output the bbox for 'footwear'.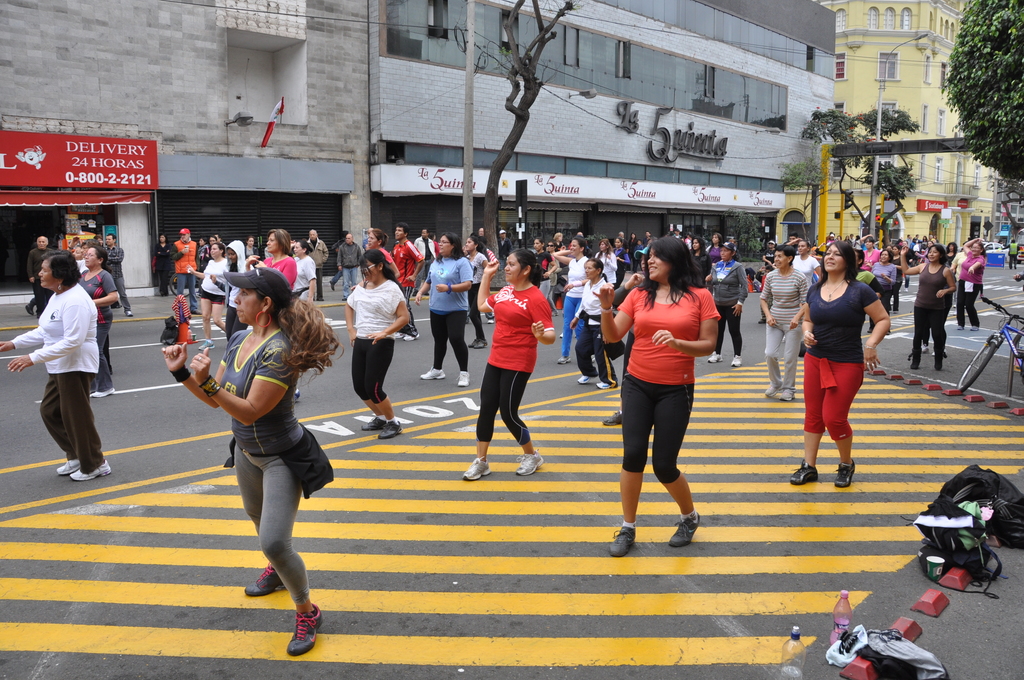
(665, 515, 700, 549).
